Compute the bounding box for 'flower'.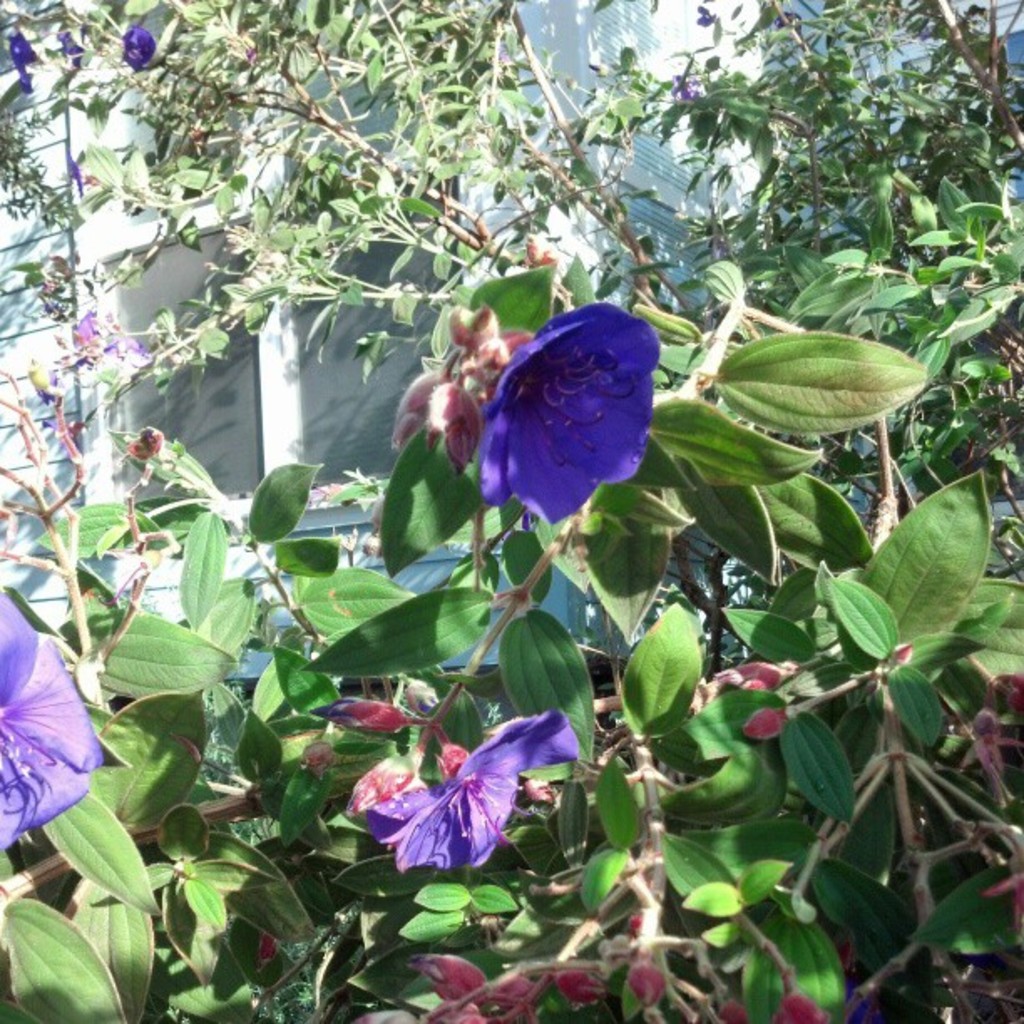
bbox=(360, 721, 616, 893).
